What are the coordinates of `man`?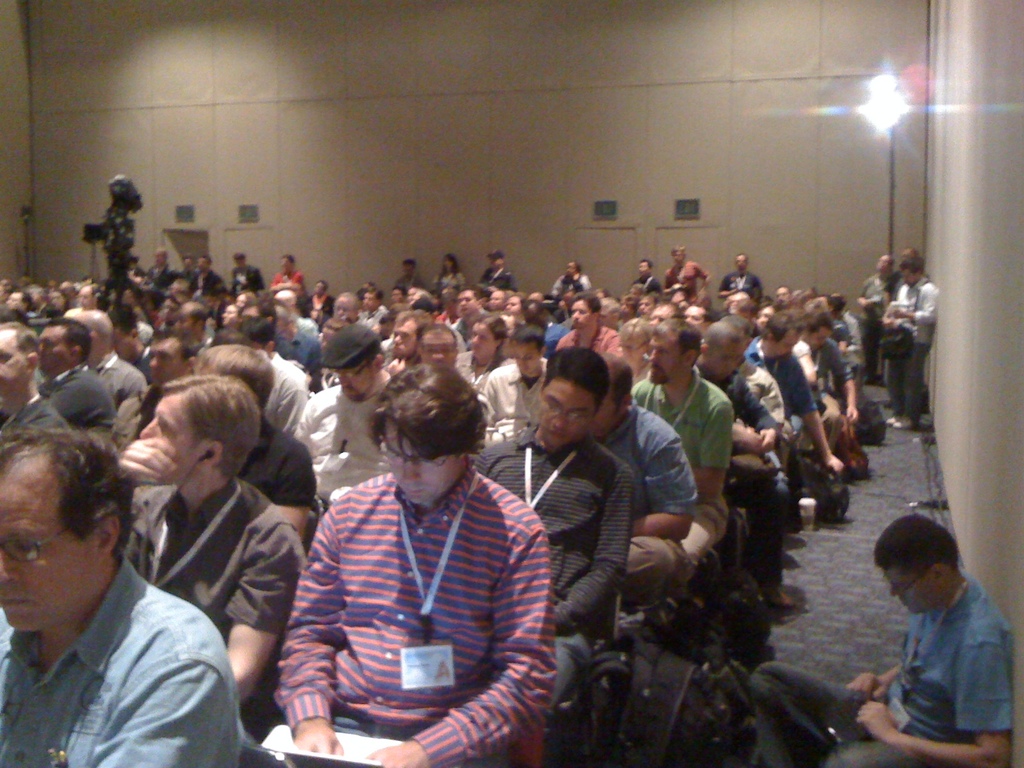
rect(717, 246, 764, 302).
